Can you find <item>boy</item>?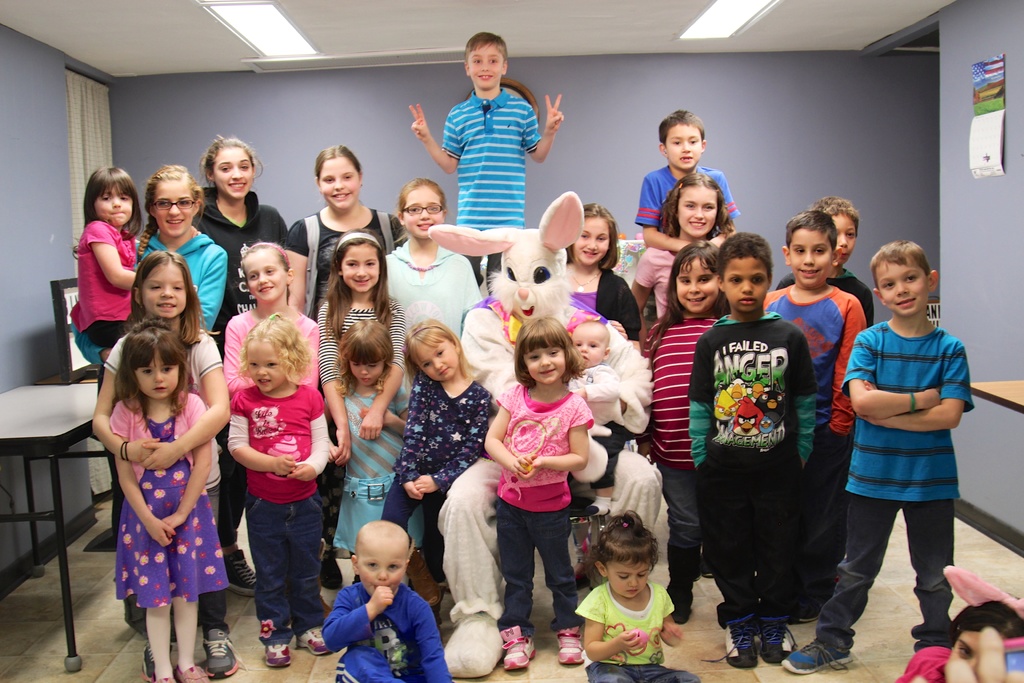
Yes, bounding box: left=822, top=220, right=988, bottom=661.
